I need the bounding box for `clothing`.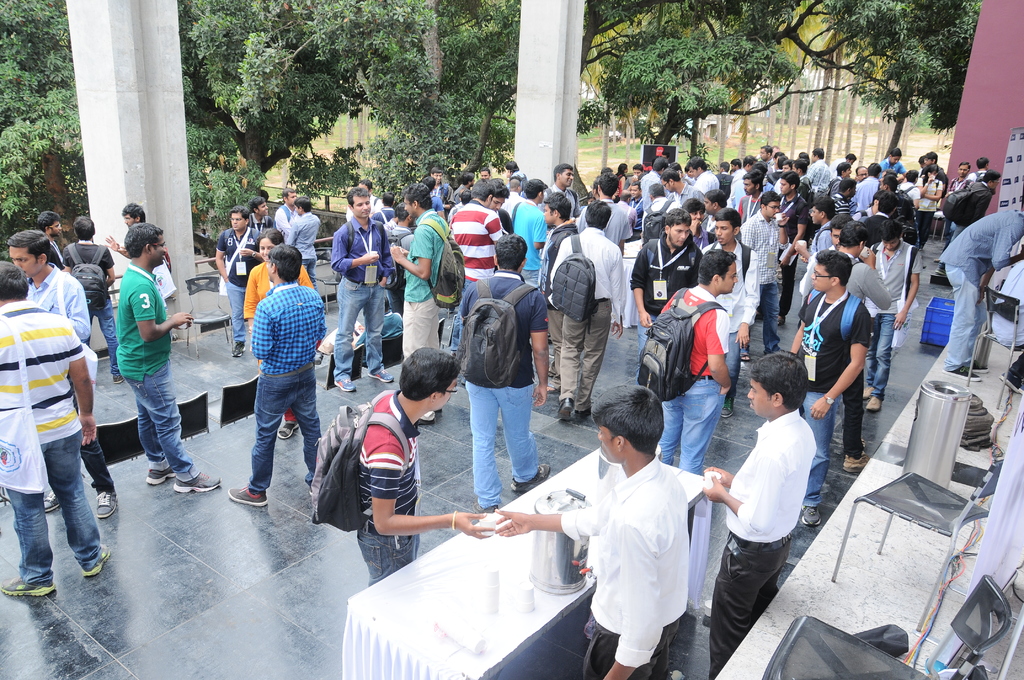
Here it is: (241, 271, 319, 490).
